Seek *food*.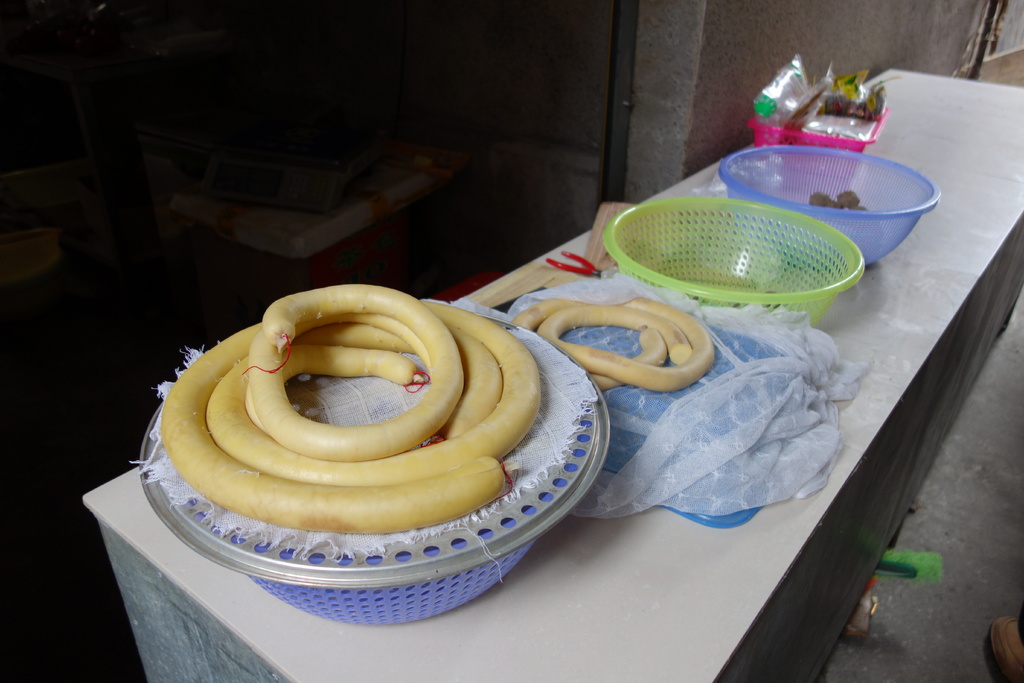
(left=161, top=282, right=540, bottom=535).
